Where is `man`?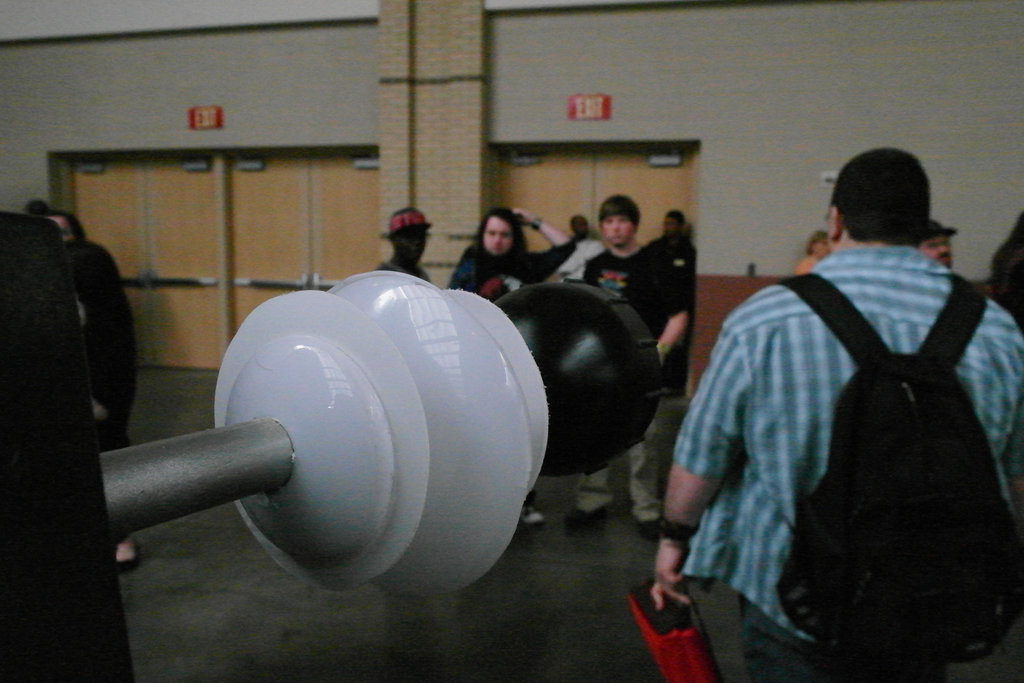
box(578, 197, 684, 536).
